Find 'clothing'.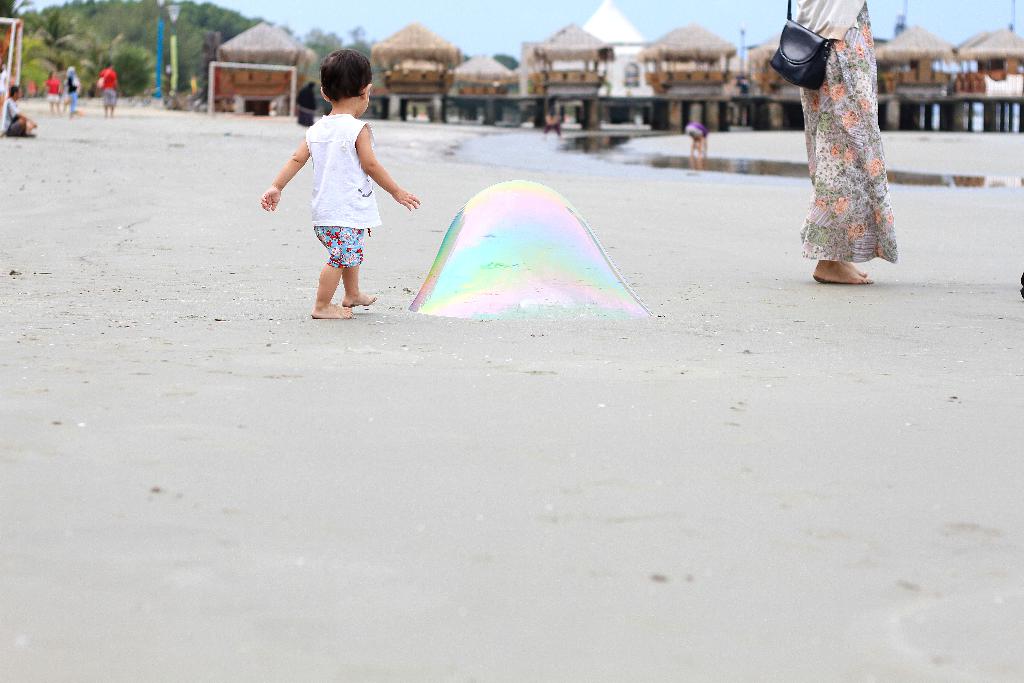
detection(788, 12, 912, 276).
